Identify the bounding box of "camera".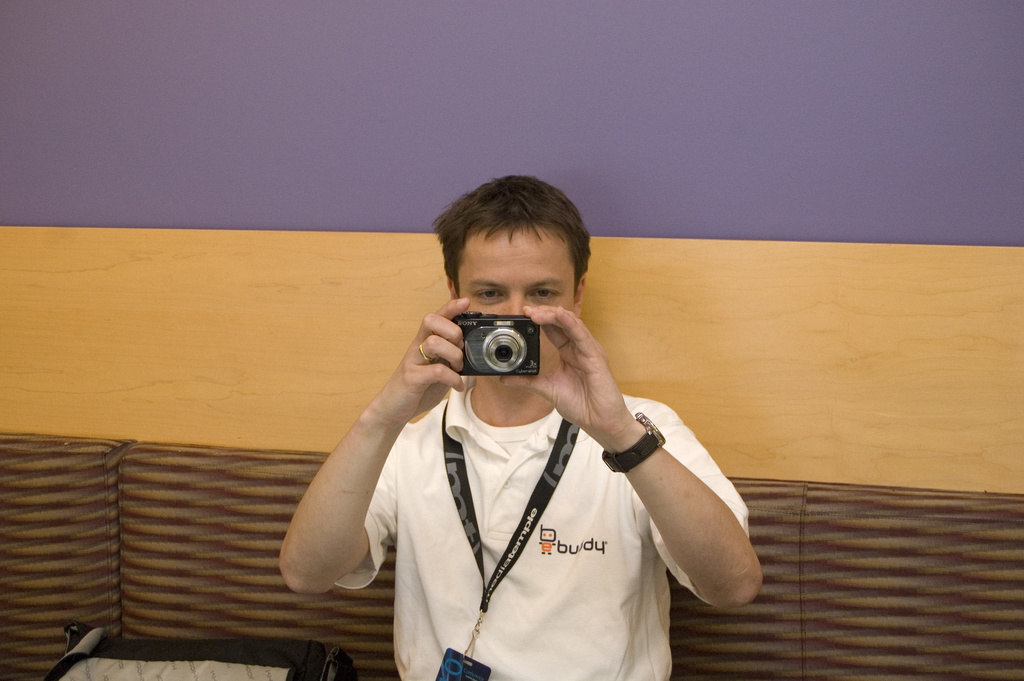
(left=447, top=306, right=550, bottom=388).
